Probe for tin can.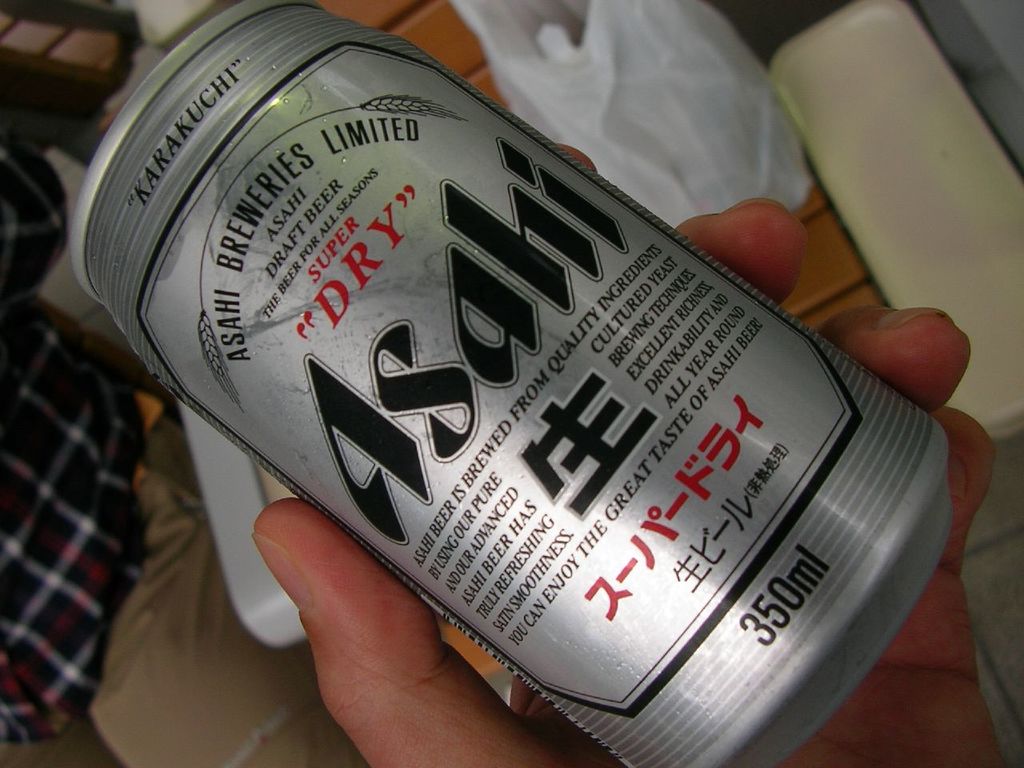
Probe result: 66:0:958:767.
